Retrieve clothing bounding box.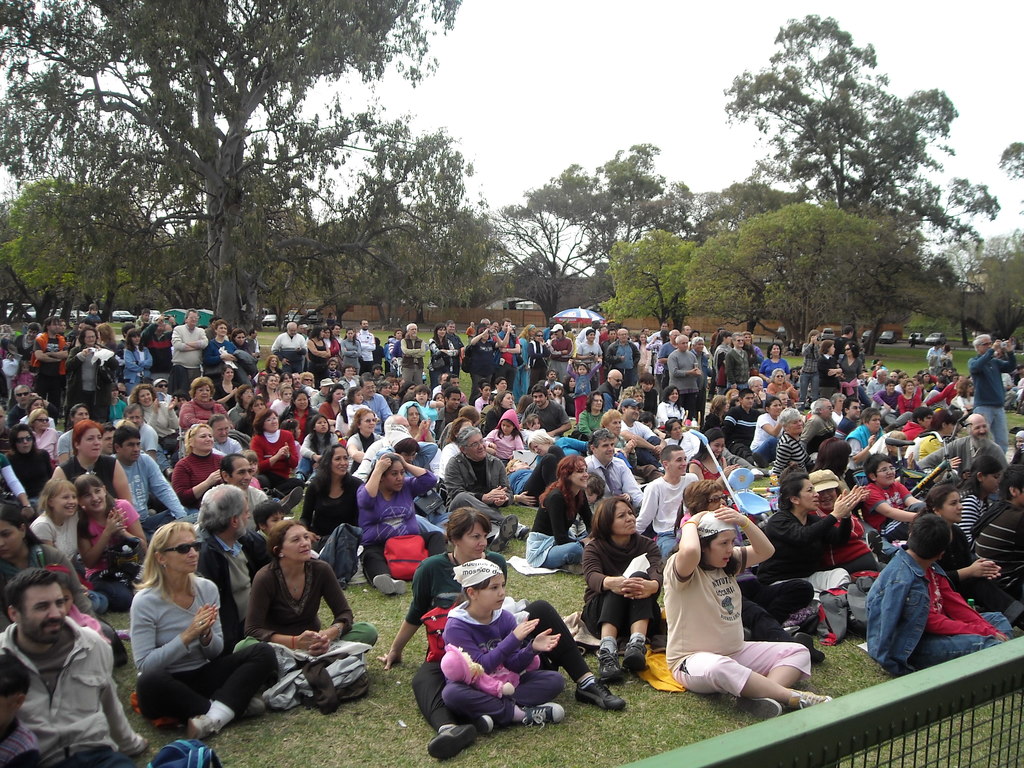
Bounding box: {"left": 171, "top": 326, "right": 207, "bottom": 396}.
